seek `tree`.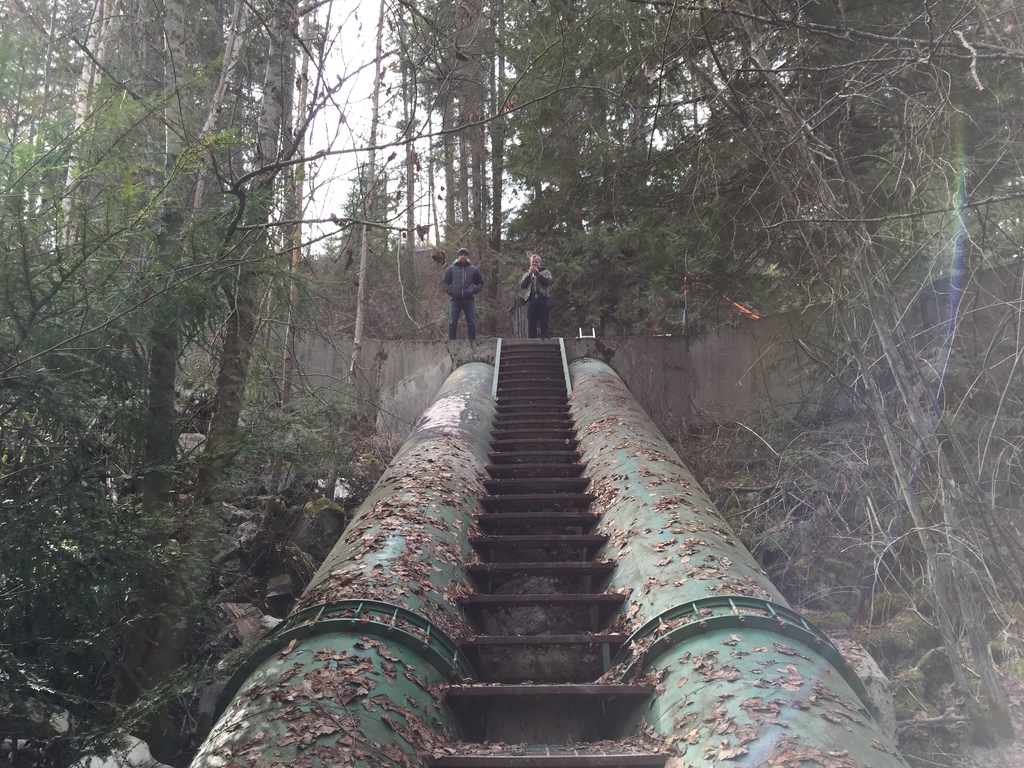
box=[550, 3, 1023, 749].
